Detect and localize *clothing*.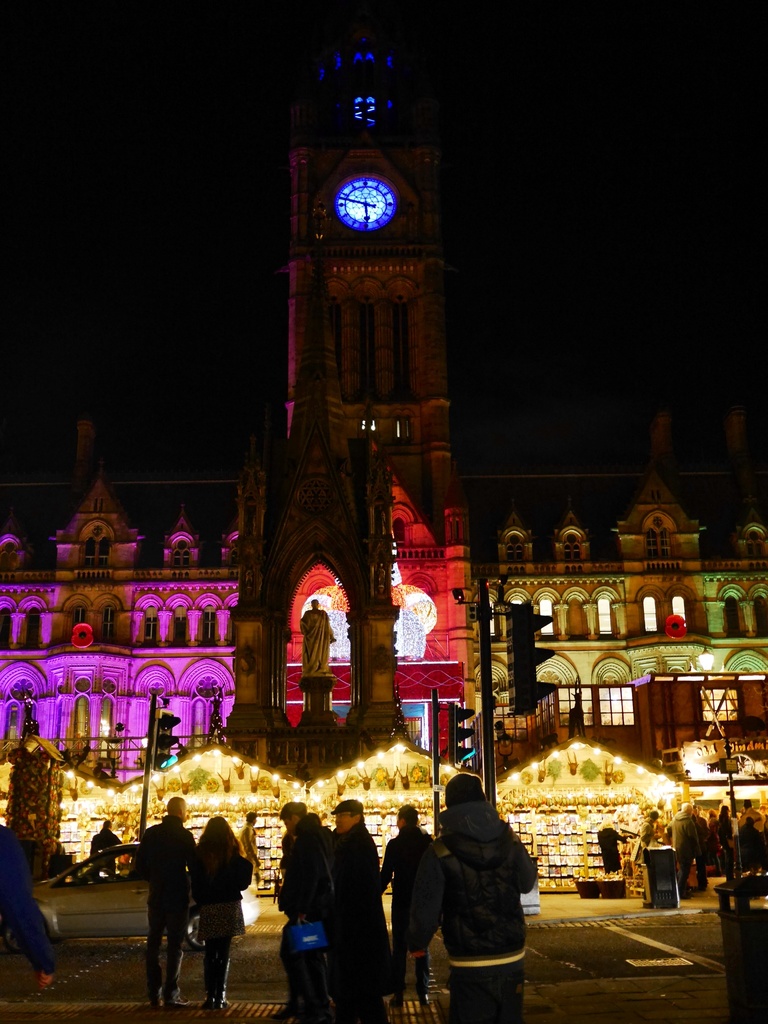
Localized at box(264, 822, 327, 1022).
